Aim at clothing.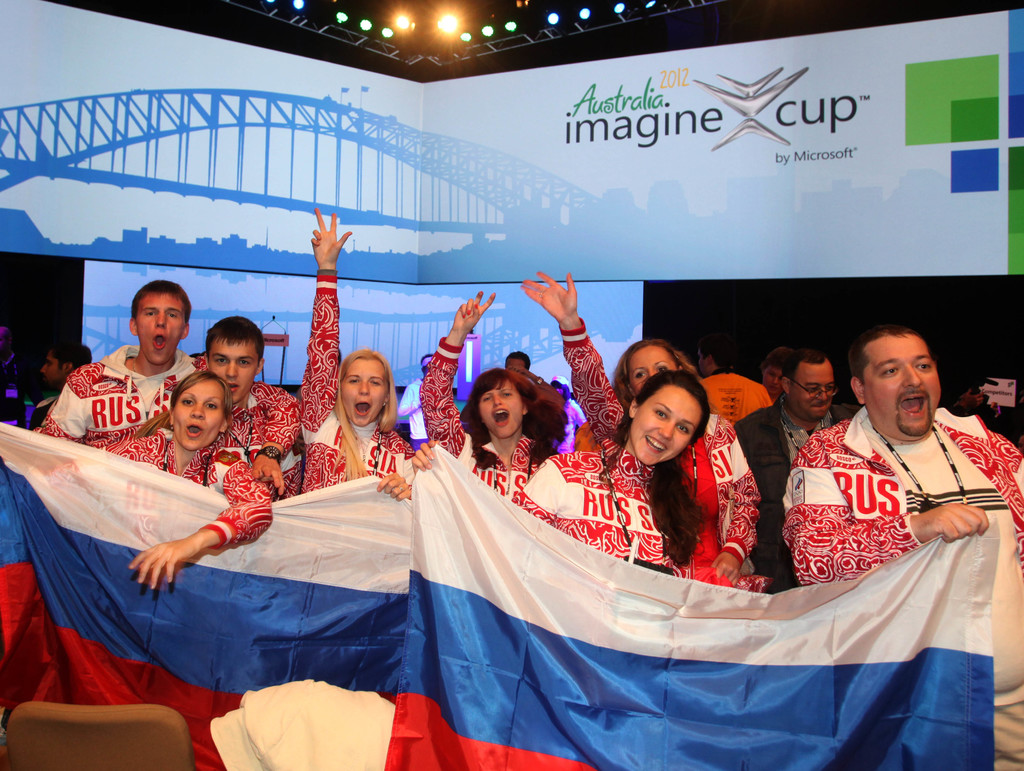
Aimed at [left=706, top=373, right=775, bottom=424].
